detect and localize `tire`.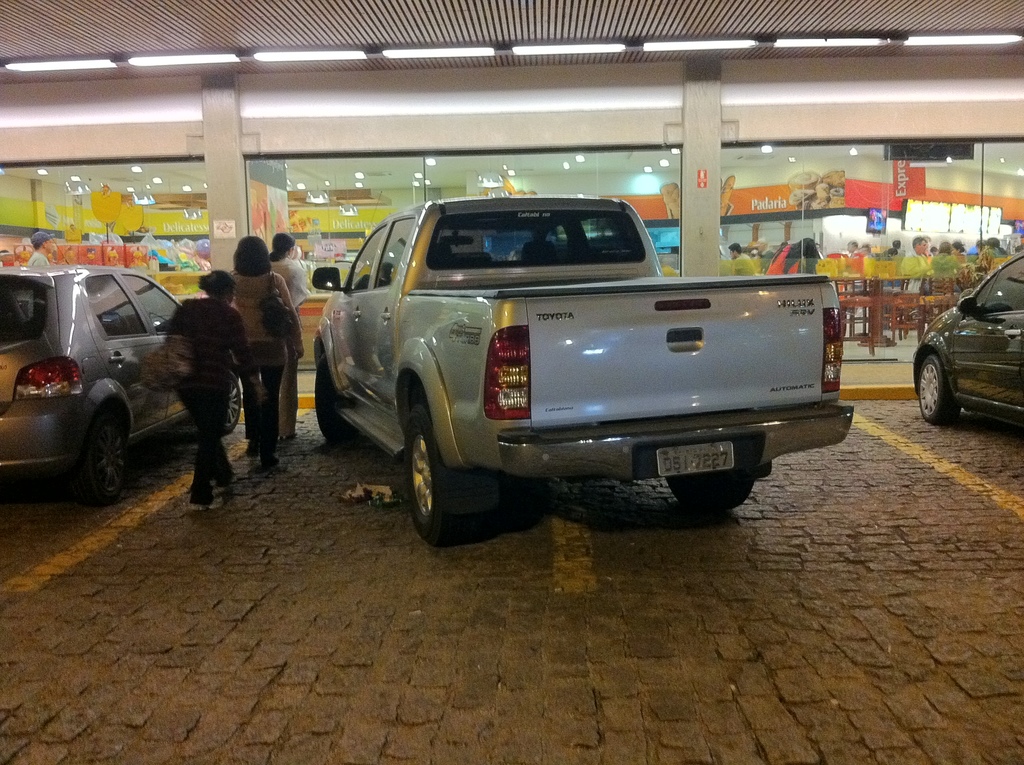
Localized at (x1=78, y1=410, x2=138, y2=504).
